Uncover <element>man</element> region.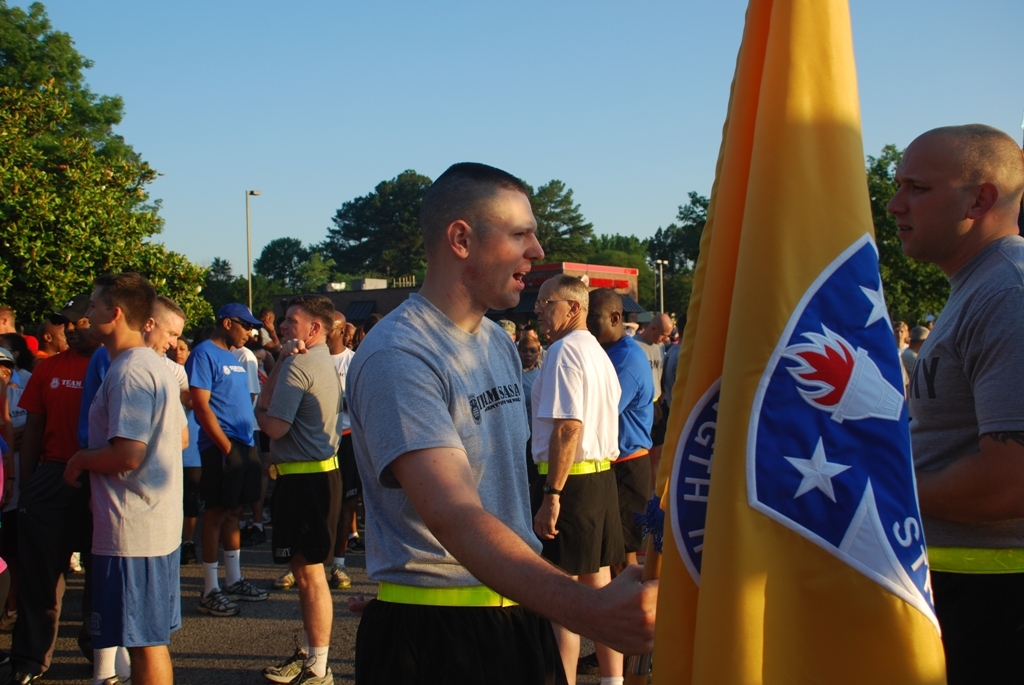
Uncovered: 904,126,1023,684.
